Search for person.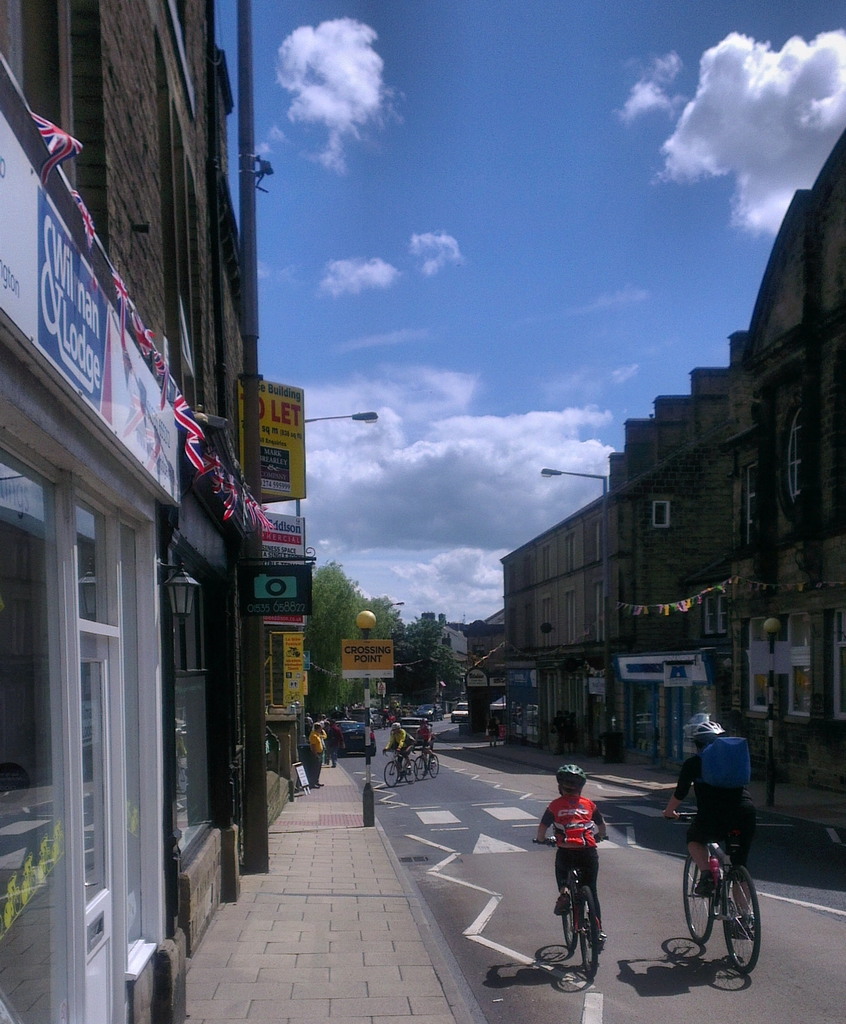
Found at (491,723,500,742).
